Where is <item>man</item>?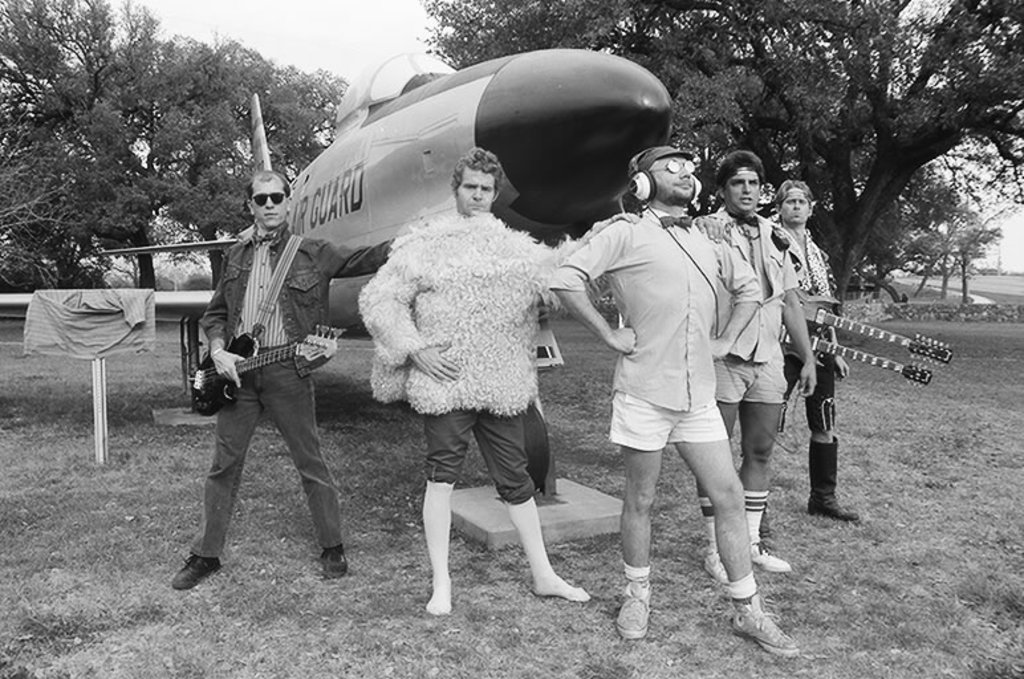
crop(694, 147, 820, 585).
